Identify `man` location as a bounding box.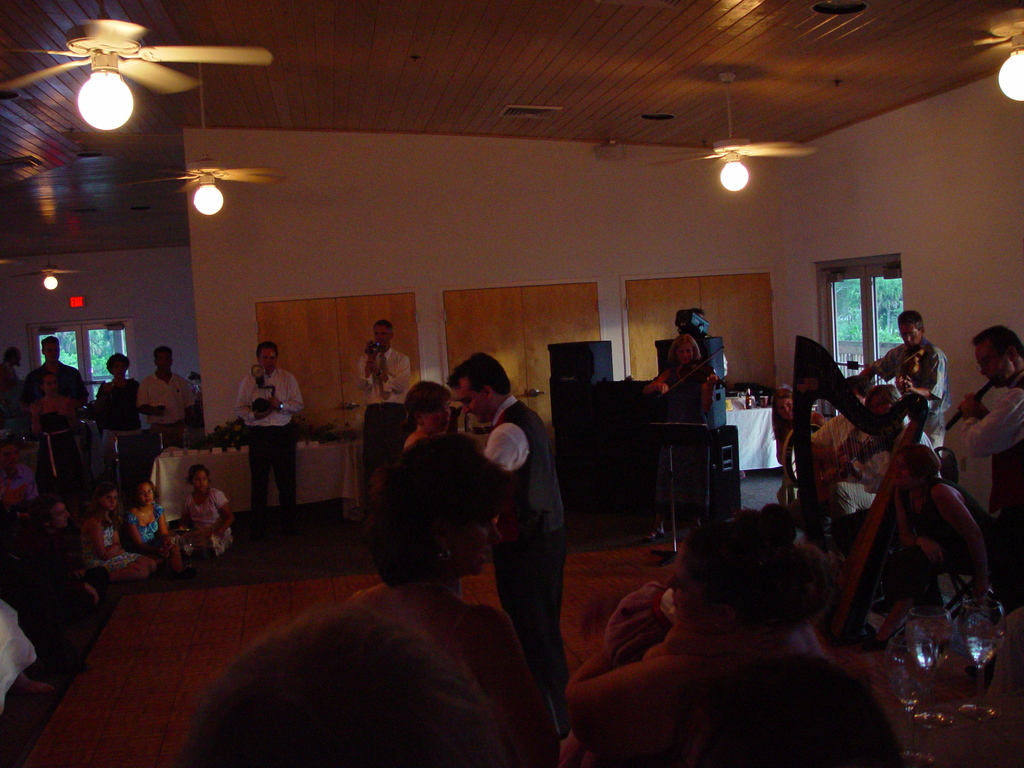
(424, 338, 591, 708).
